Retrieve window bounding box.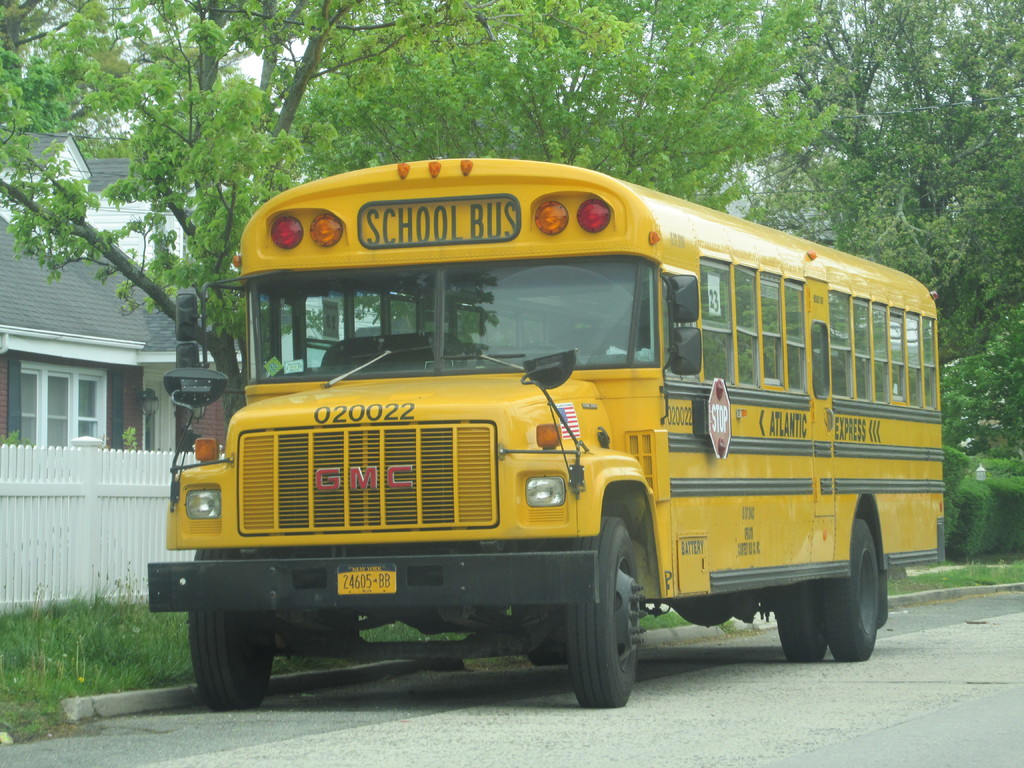
Bounding box: (701, 254, 737, 384).
